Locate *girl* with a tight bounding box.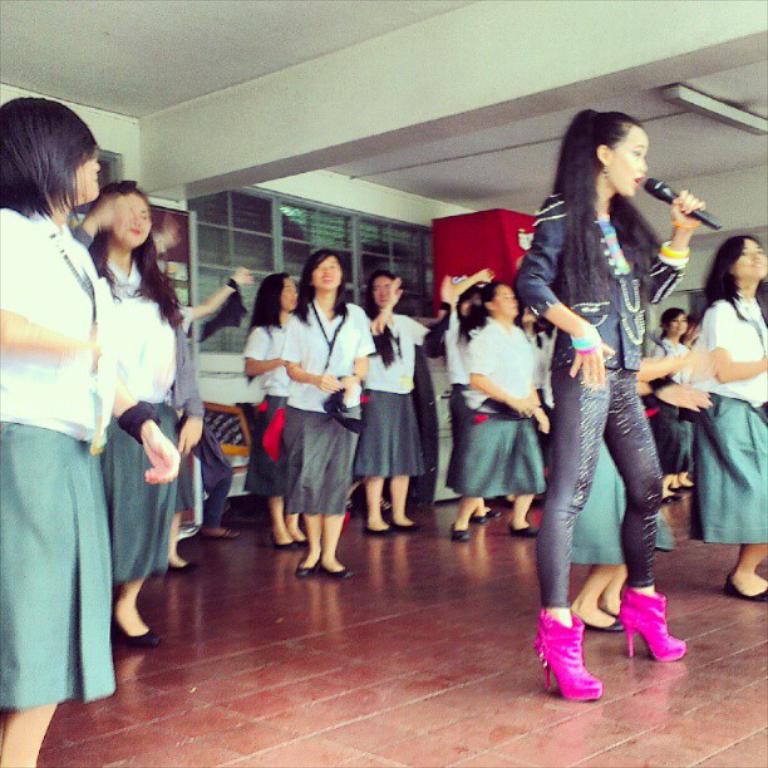
(x1=0, y1=100, x2=177, y2=767).
